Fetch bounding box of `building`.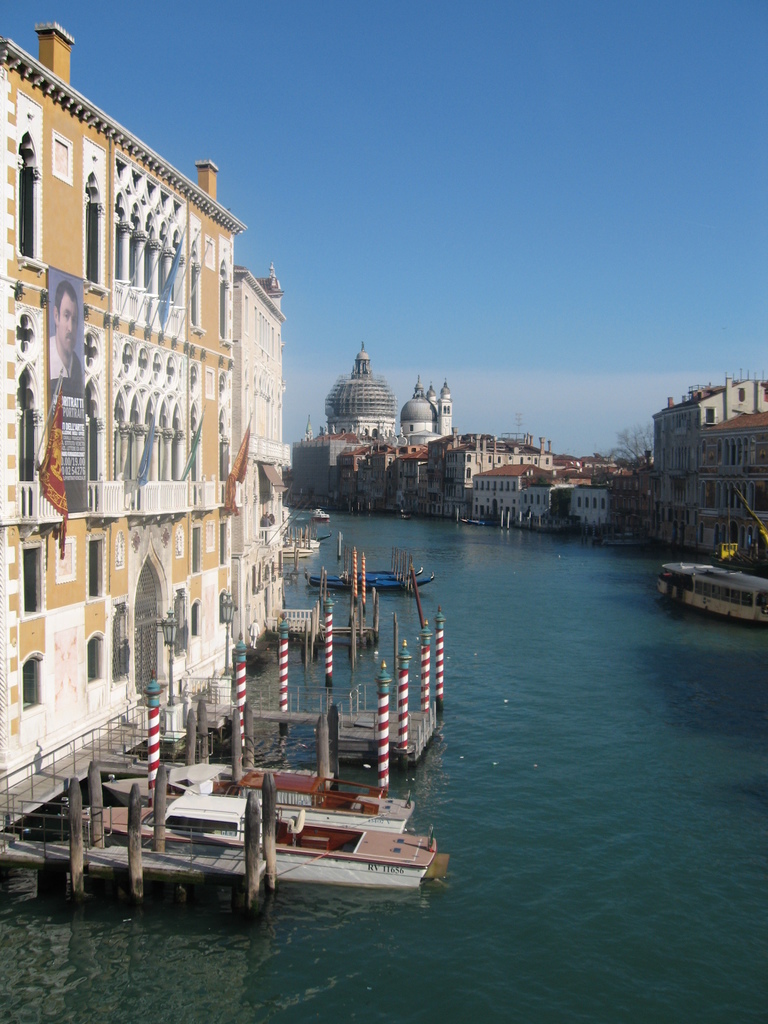
Bbox: bbox=[470, 460, 537, 522].
